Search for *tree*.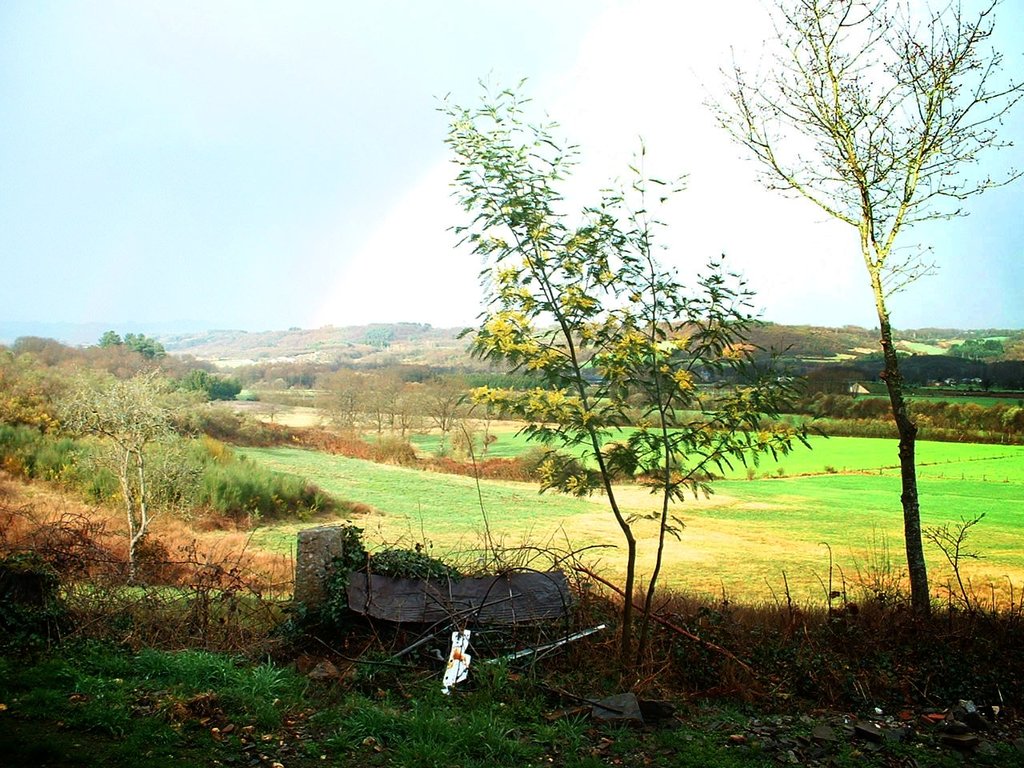
Found at bbox=(308, 368, 335, 422).
